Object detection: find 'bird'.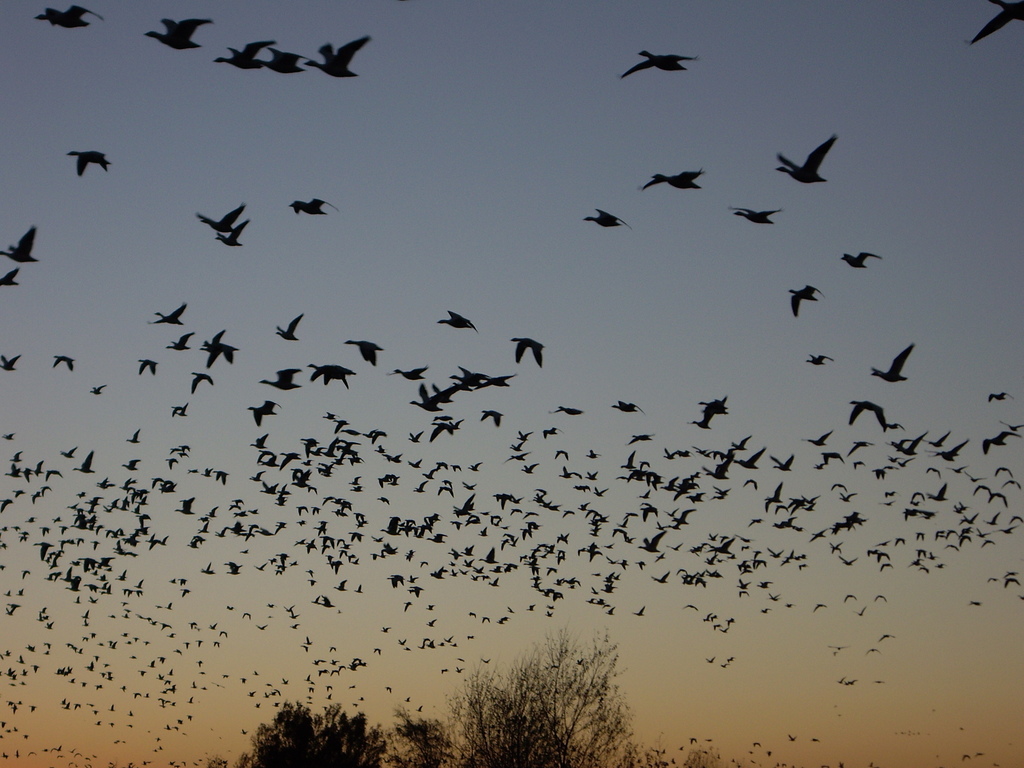
164, 330, 196, 350.
